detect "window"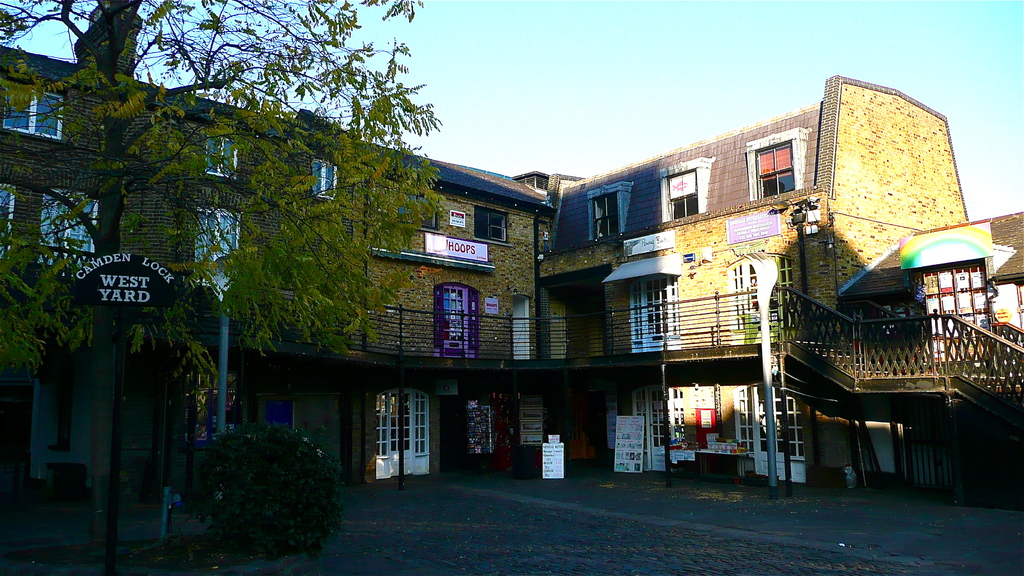
(x1=190, y1=207, x2=237, y2=278)
